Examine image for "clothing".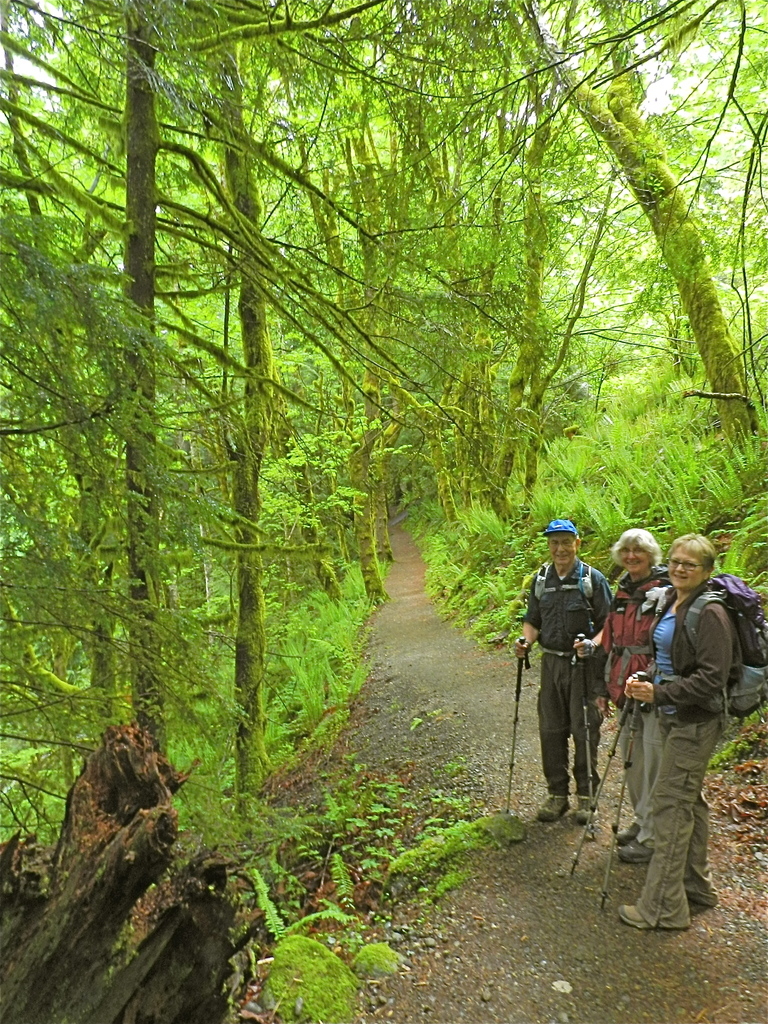
Examination result: select_region(520, 562, 618, 795).
